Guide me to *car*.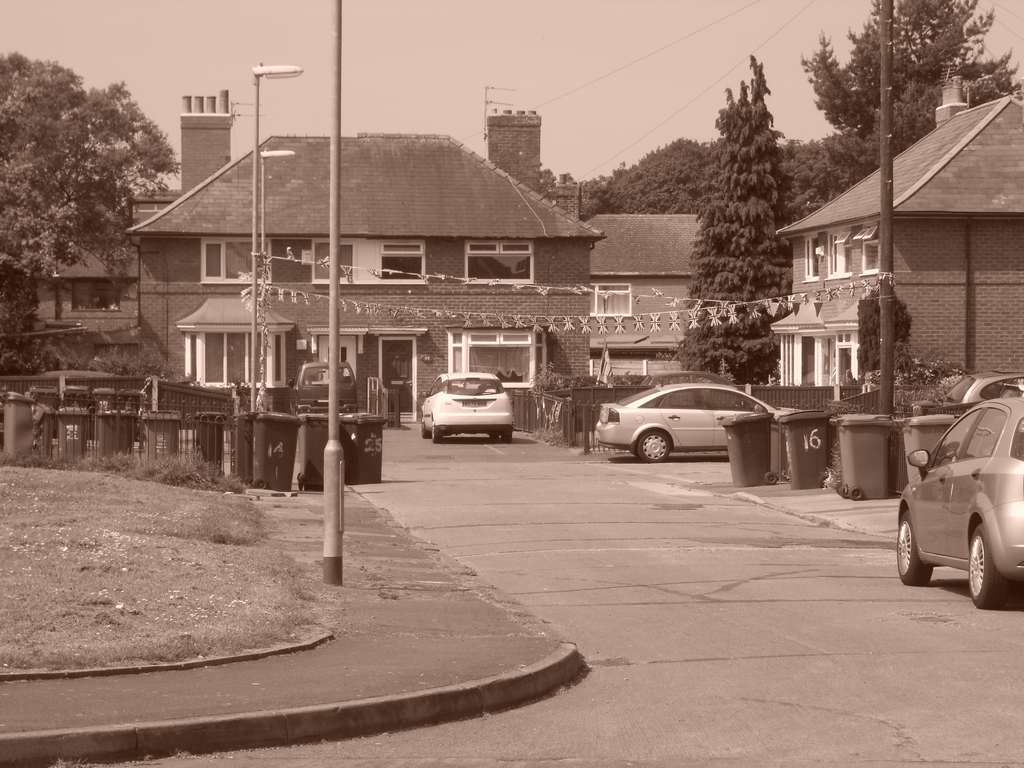
Guidance: (left=421, top=364, right=515, bottom=449).
